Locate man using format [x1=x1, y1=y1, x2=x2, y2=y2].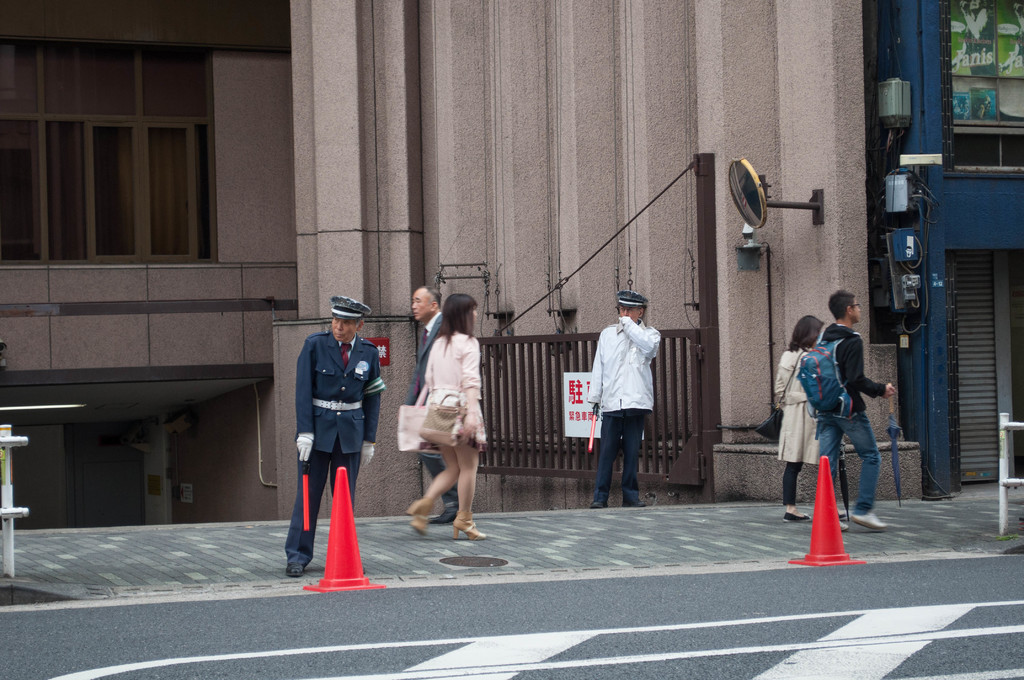
[x1=406, y1=283, x2=467, y2=529].
